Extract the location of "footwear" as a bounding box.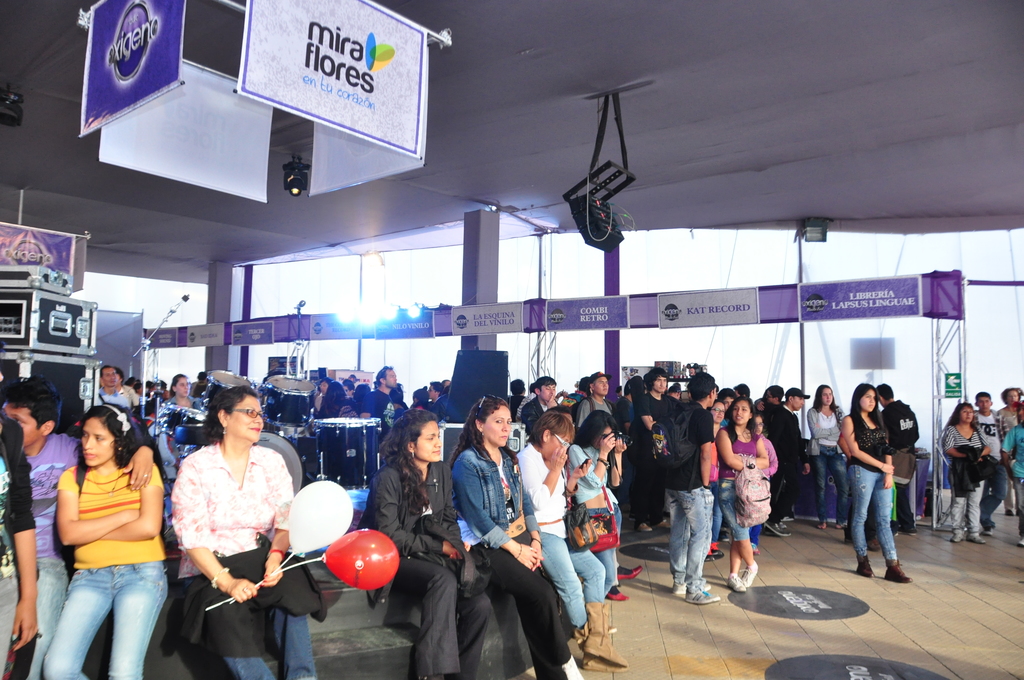
BBox(982, 520, 989, 530).
